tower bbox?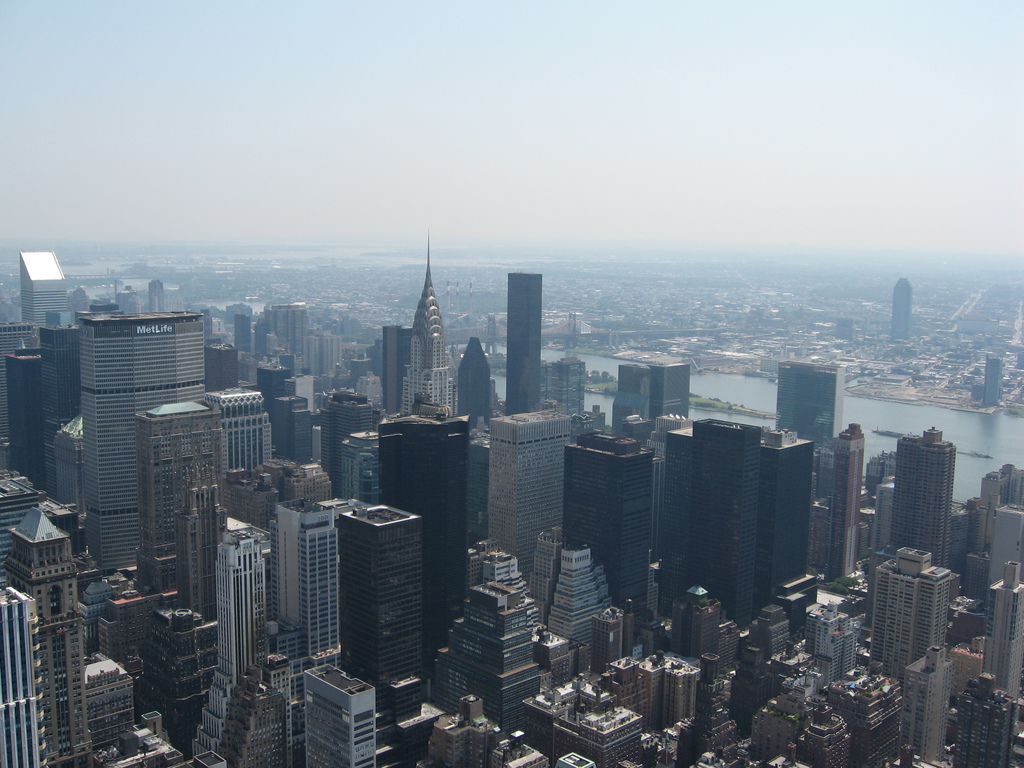
locate(6, 351, 42, 486)
